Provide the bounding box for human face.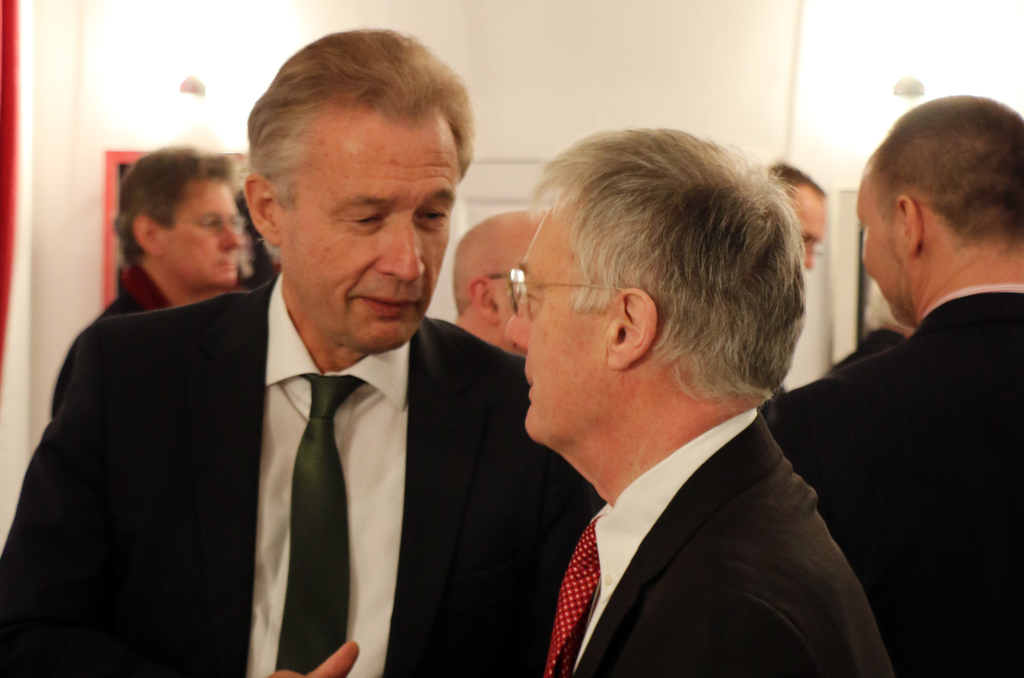
161:179:245:284.
